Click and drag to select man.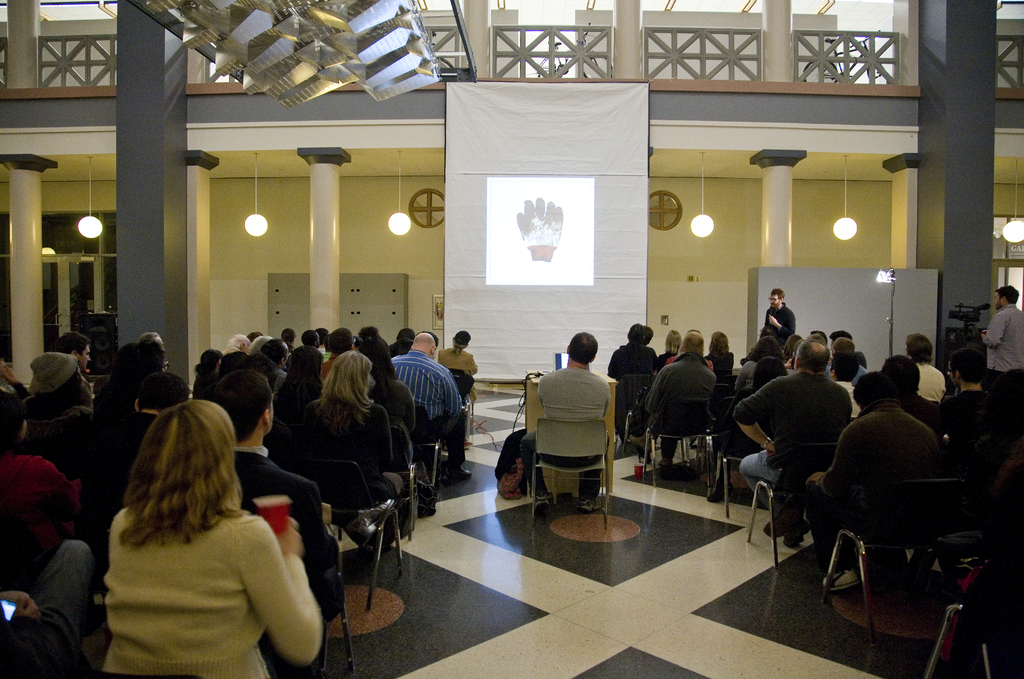
Selection: {"x1": 391, "y1": 334, "x2": 471, "y2": 484}.
